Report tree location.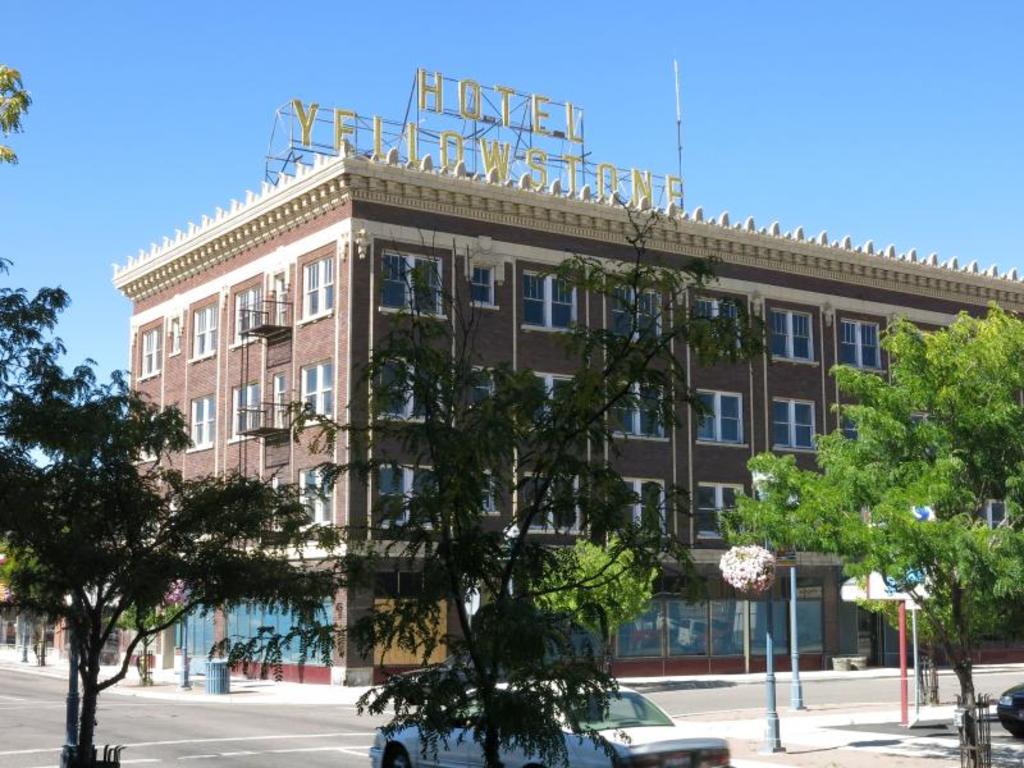
Report: {"left": 285, "top": 183, "right": 774, "bottom": 767}.
